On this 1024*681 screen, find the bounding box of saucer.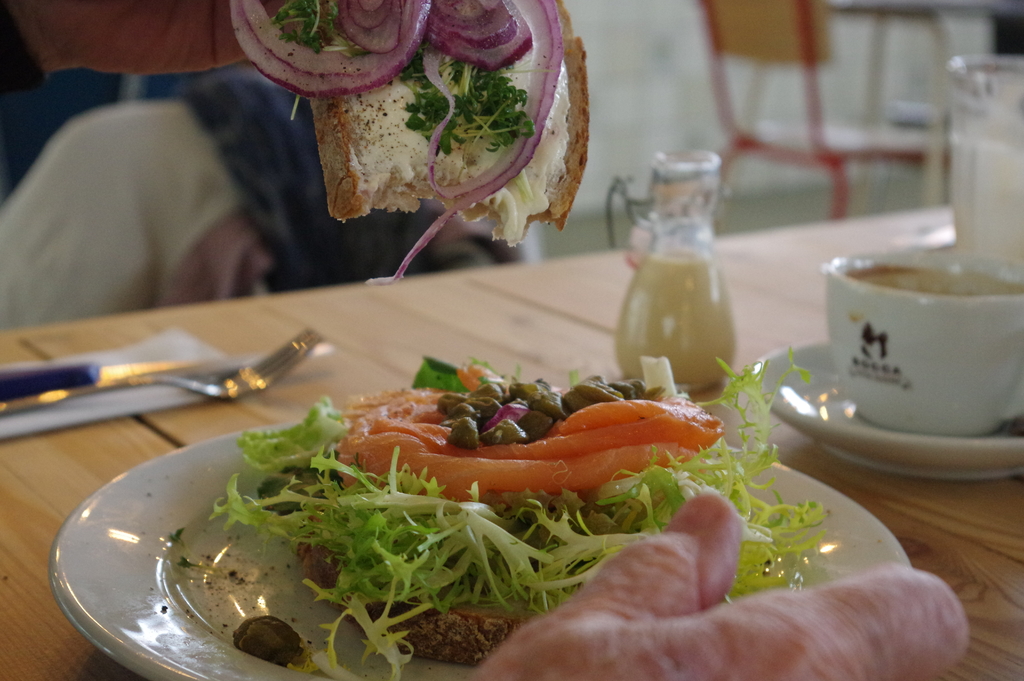
Bounding box: BBox(750, 334, 1023, 477).
